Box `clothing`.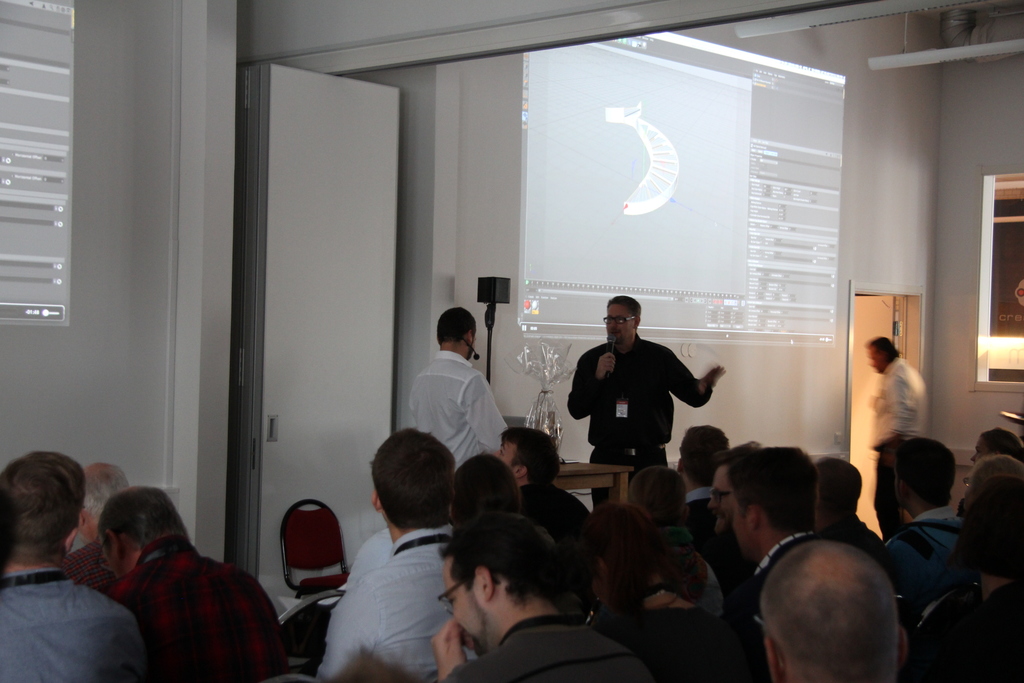
bbox(566, 332, 712, 513).
